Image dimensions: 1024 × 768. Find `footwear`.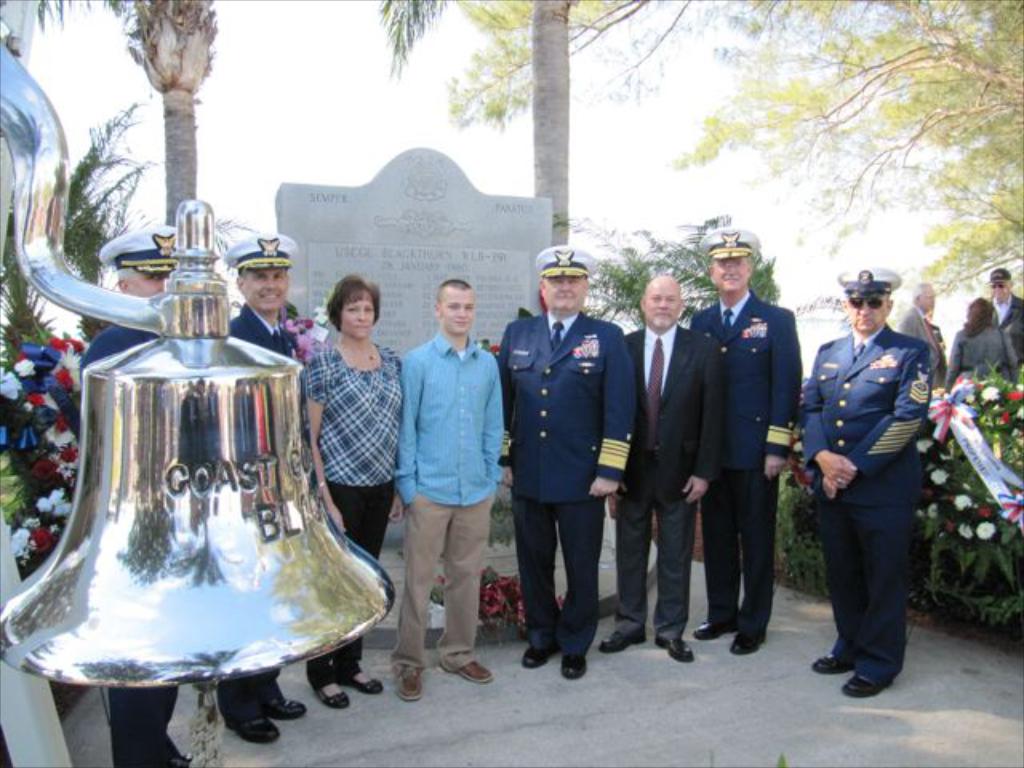
bbox=[842, 680, 886, 698].
